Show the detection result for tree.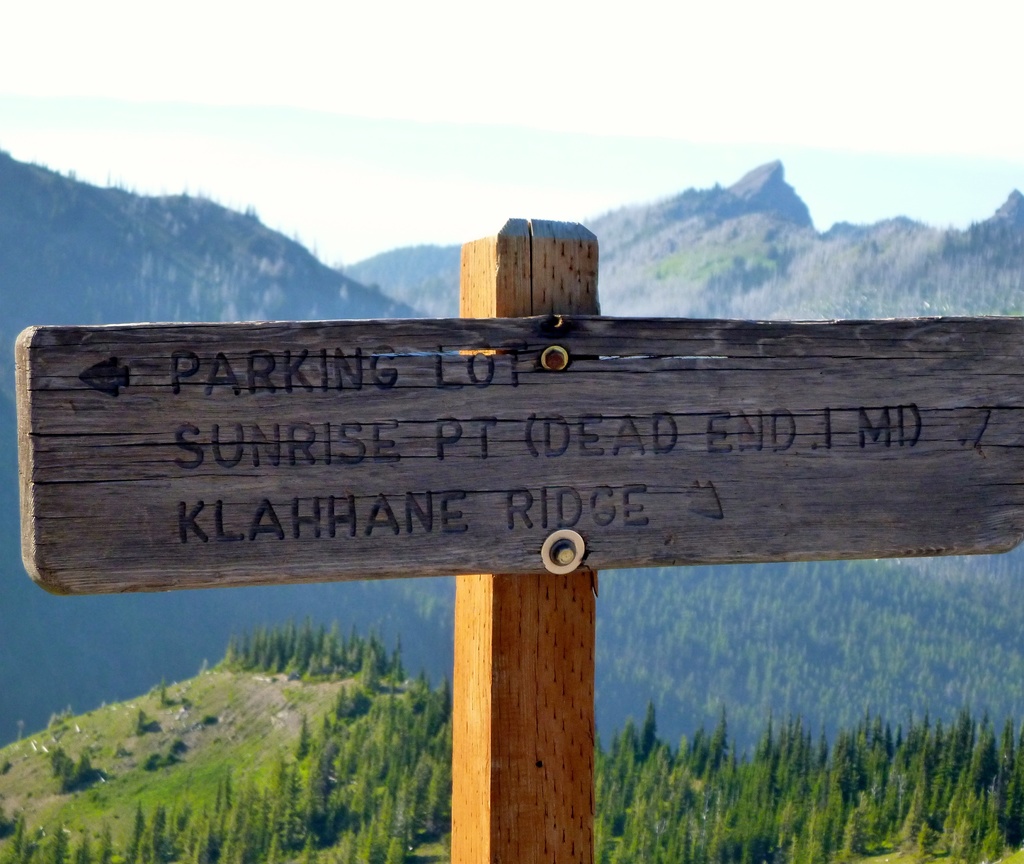
(left=0, top=456, right=617, bottom=827).
